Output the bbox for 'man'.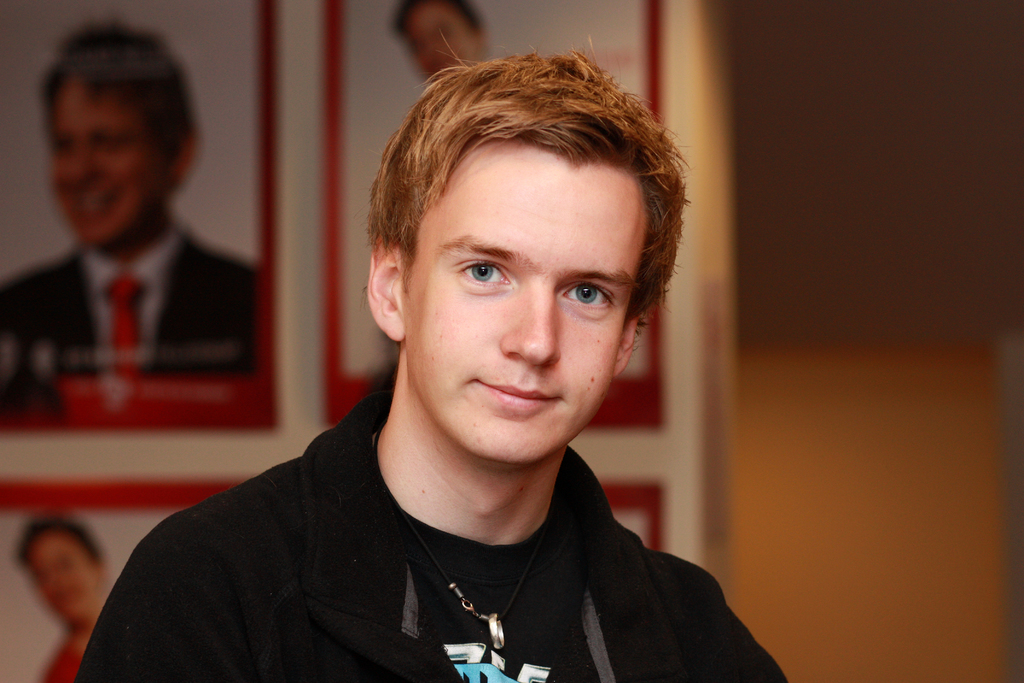
pyautogui.locateOnScreen(11, 511, 130, 682).
